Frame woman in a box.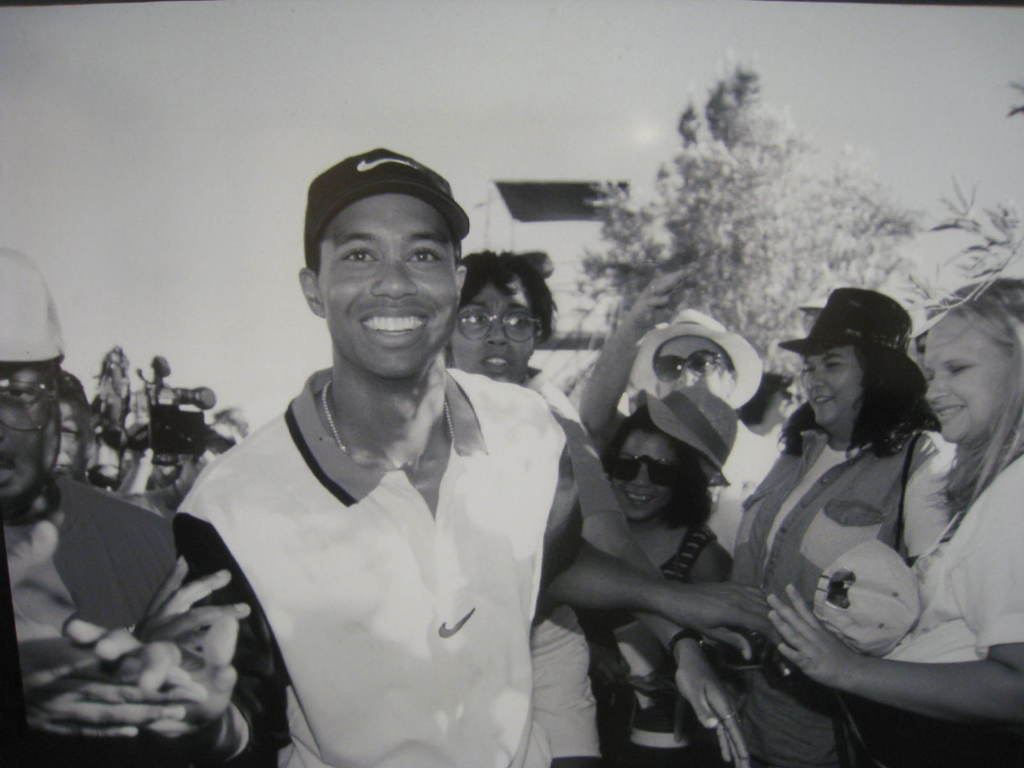
detection(451, 252, 755, 762).
